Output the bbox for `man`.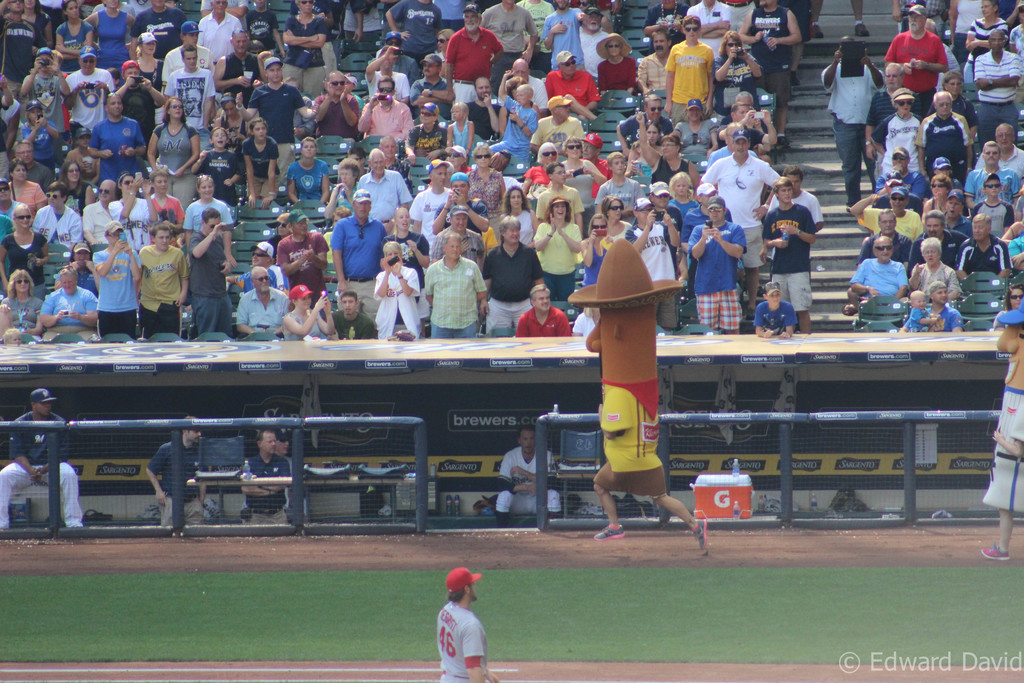
570/10/615/91.
